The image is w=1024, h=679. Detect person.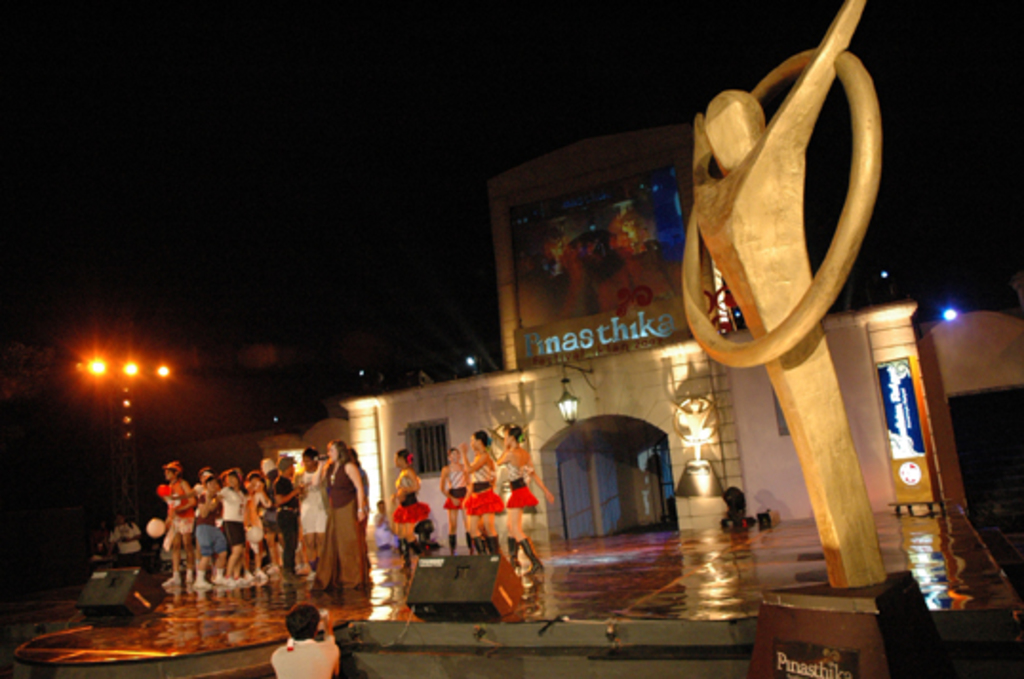
Detection: x1=240 y1=477 x2=272 y2=590.
